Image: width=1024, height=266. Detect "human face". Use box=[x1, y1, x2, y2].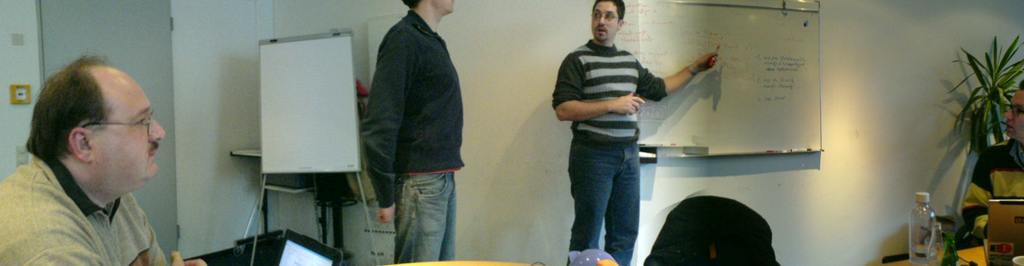
box=[434, 0, 451, 15].
